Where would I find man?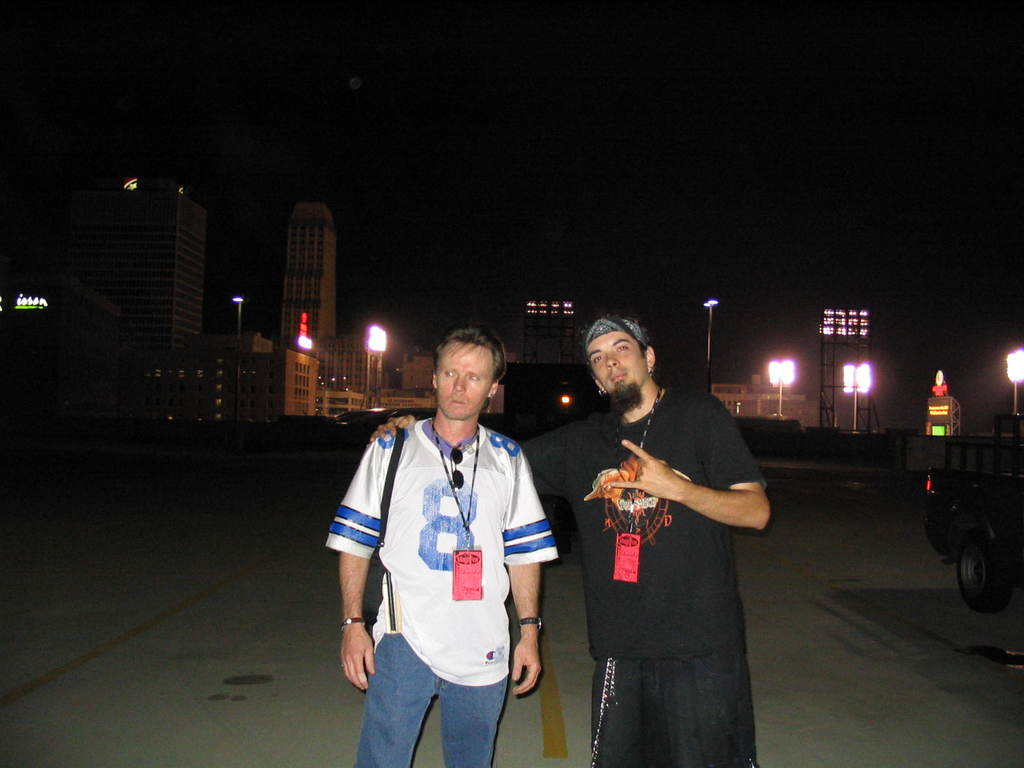
At detection(369, 307, 772, 767).
